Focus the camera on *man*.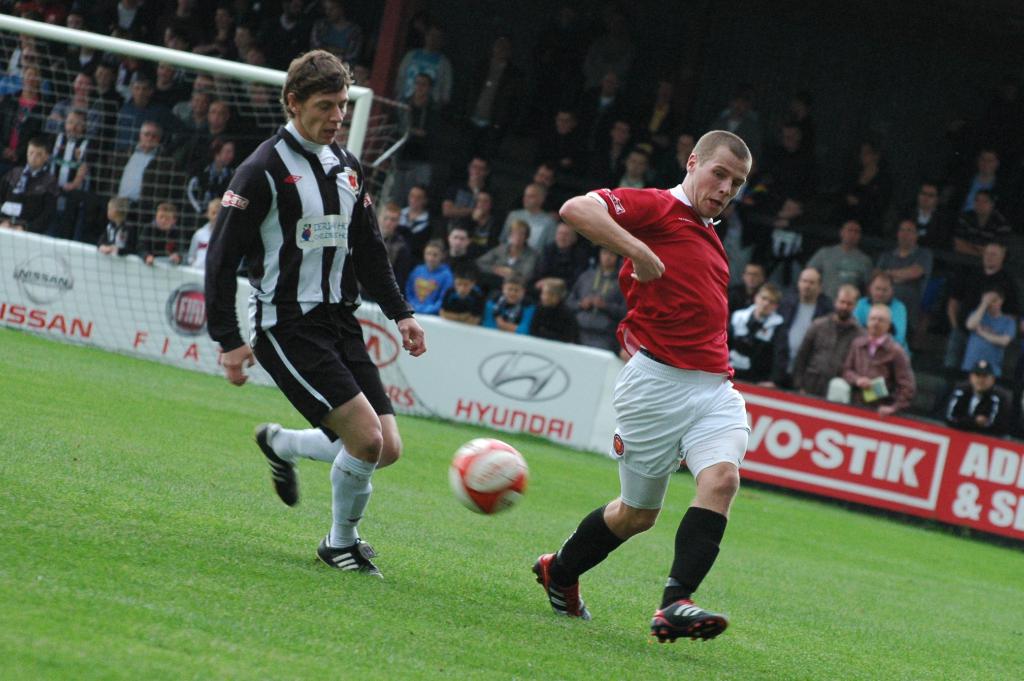
Focus region: [x1=844, y1=305, x2=915, y2=419].
